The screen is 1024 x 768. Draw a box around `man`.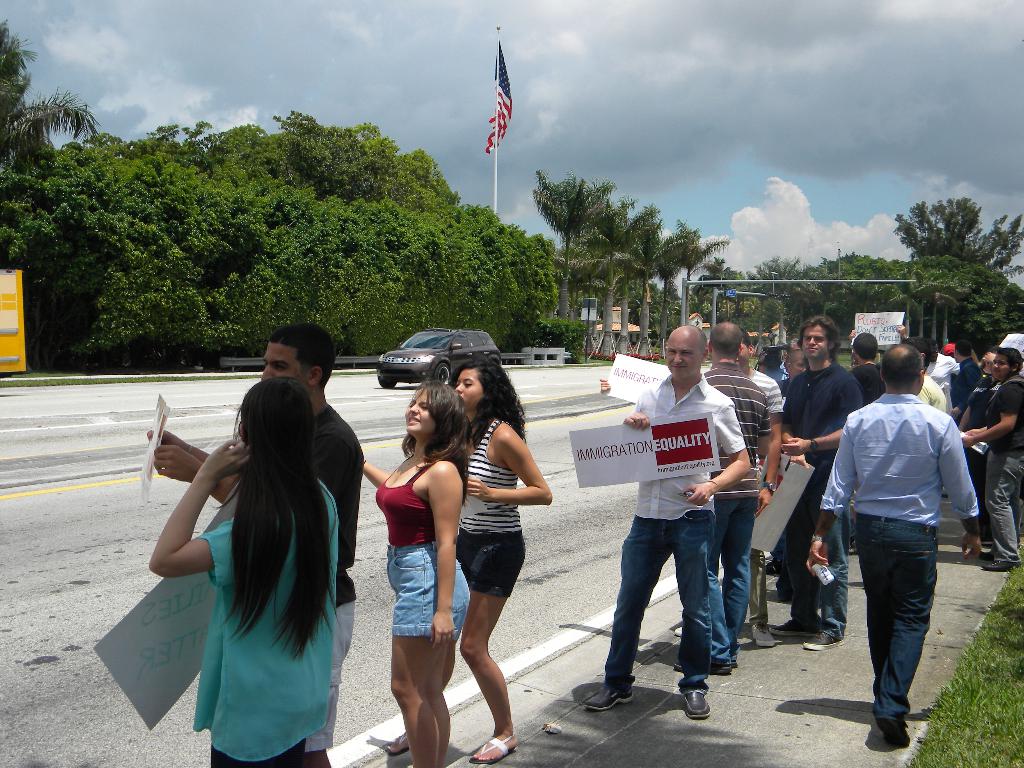
{"left": 837, "top": 333, "right": 886, "bottom": 549}.
